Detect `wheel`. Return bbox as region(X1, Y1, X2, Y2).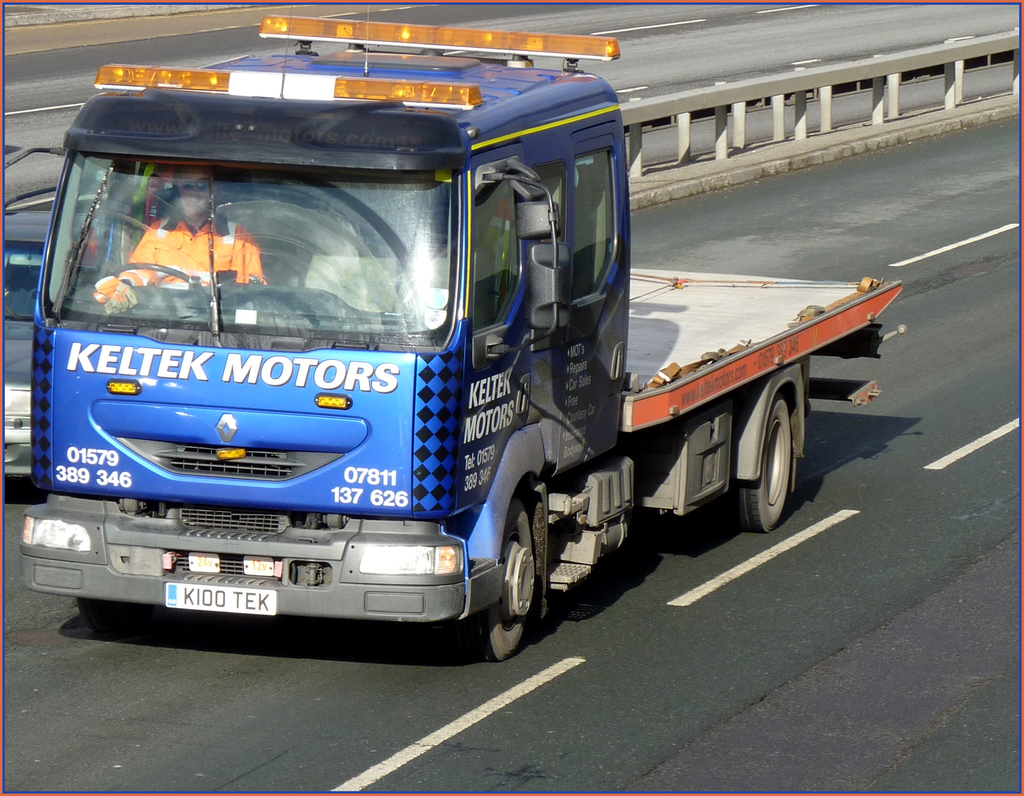
region(470, 500, 536, 663).
